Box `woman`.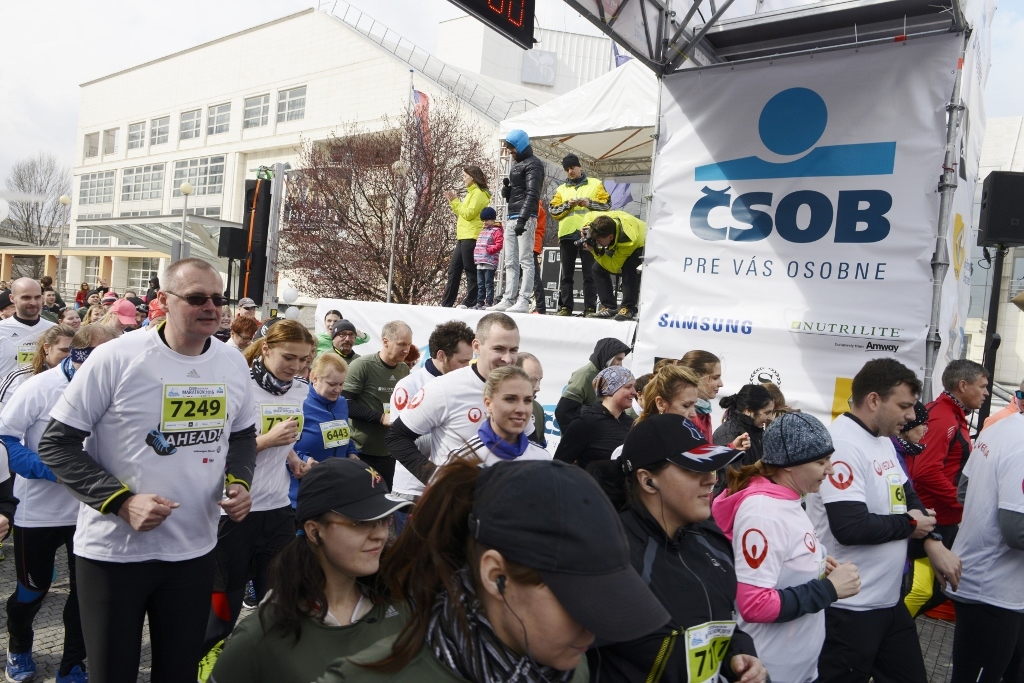
x1=434 y1=164 x2=493 y2=307.
